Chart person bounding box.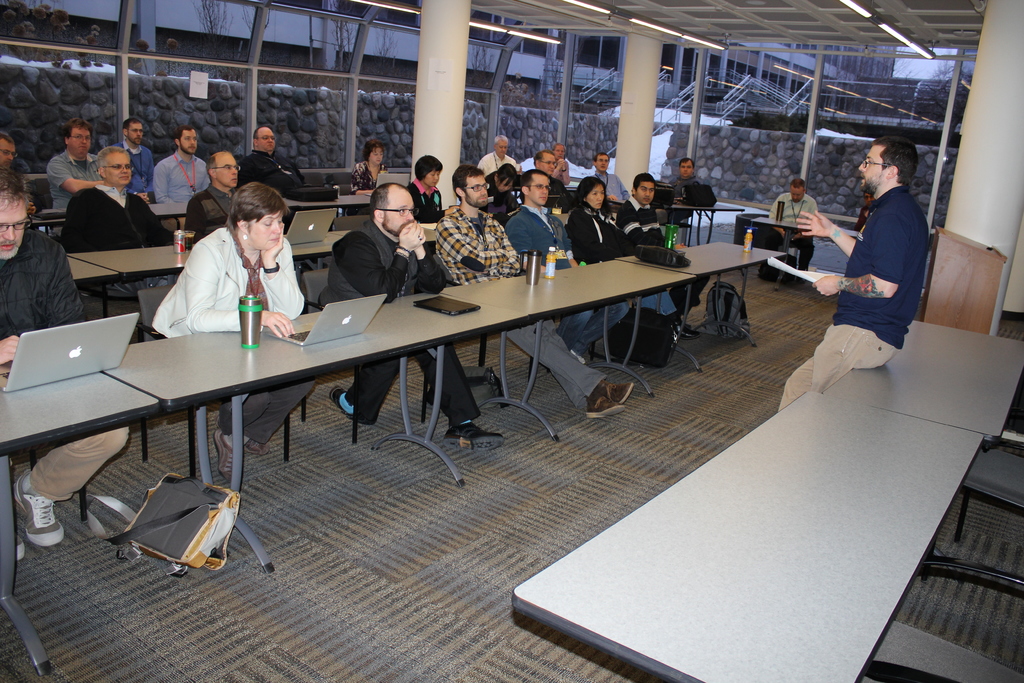
Charted: crop(568, 152, 636, 210).
